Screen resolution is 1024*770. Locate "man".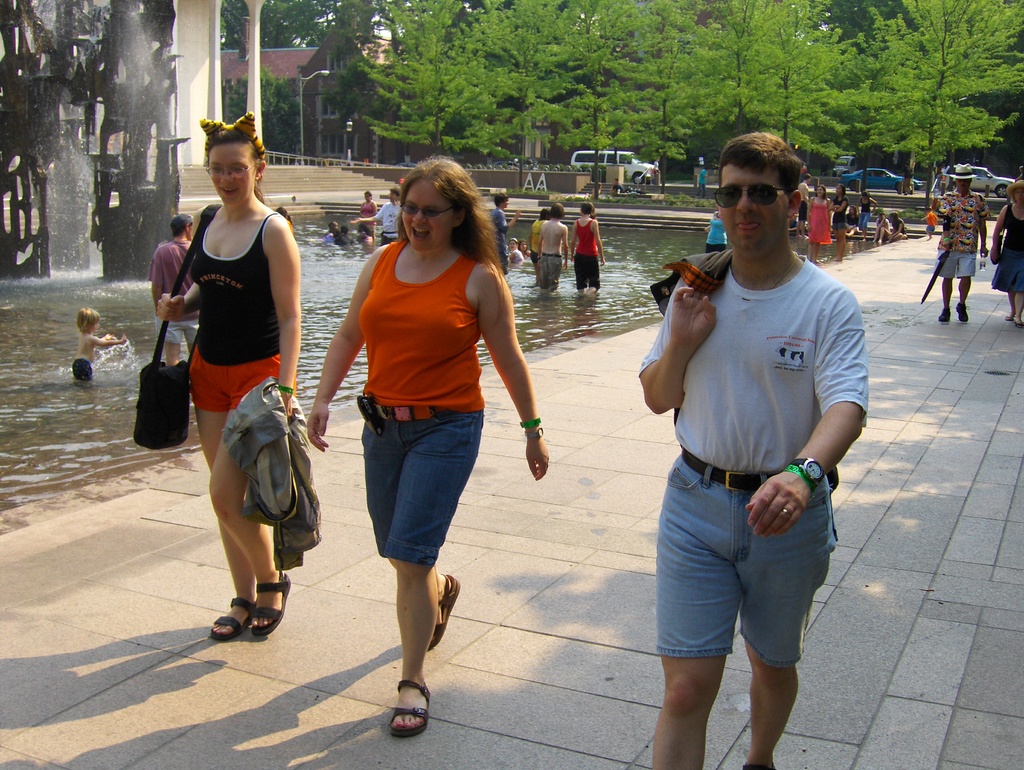
bbox(936, 162, 988, 326).
